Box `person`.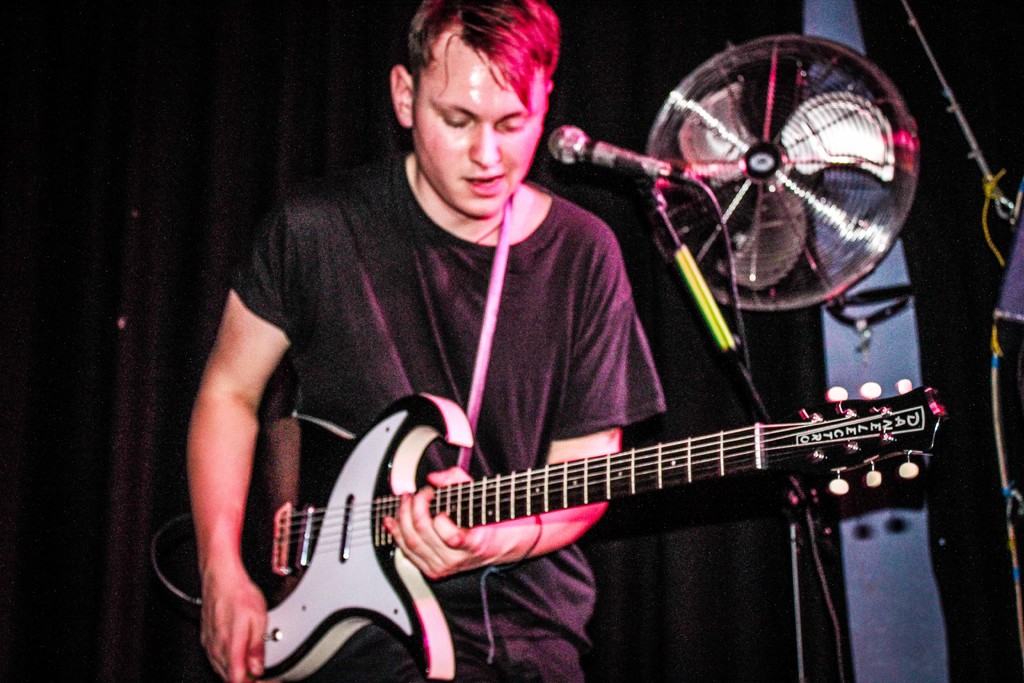
[x1=186, y1=0, x2=667, y2=680].
